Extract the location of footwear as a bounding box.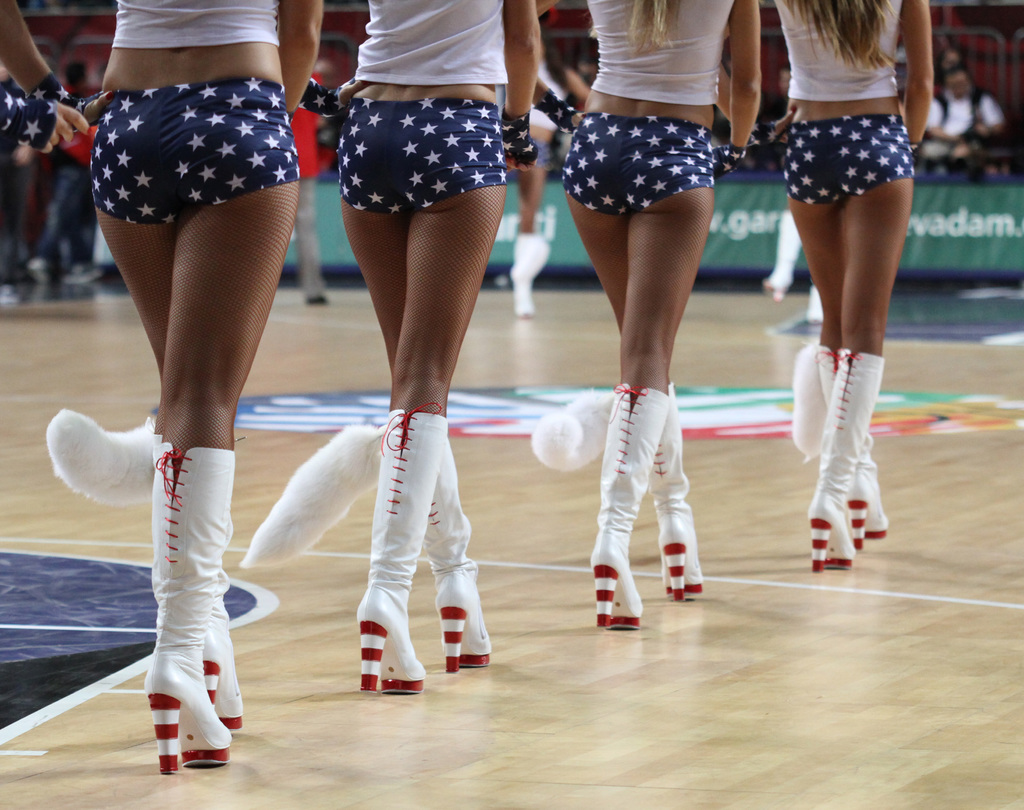
locate(807, 282, 821, 326).
